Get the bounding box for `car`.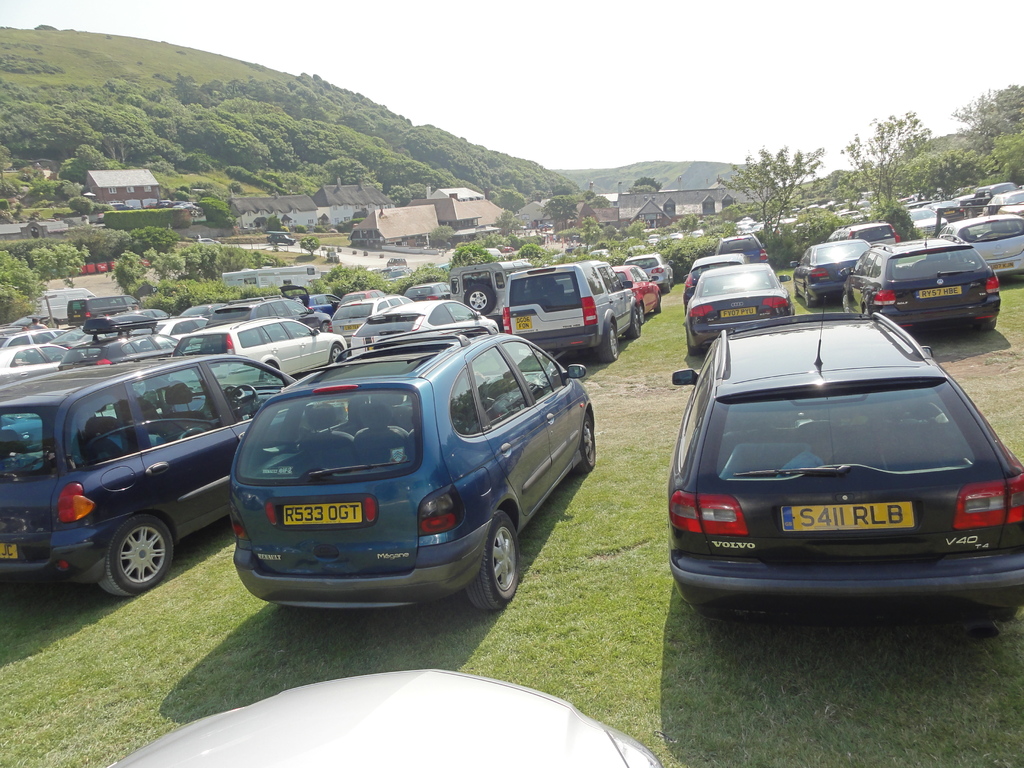
{"left": 385, "top": 257, "right": 408, "bottom": 265}.
